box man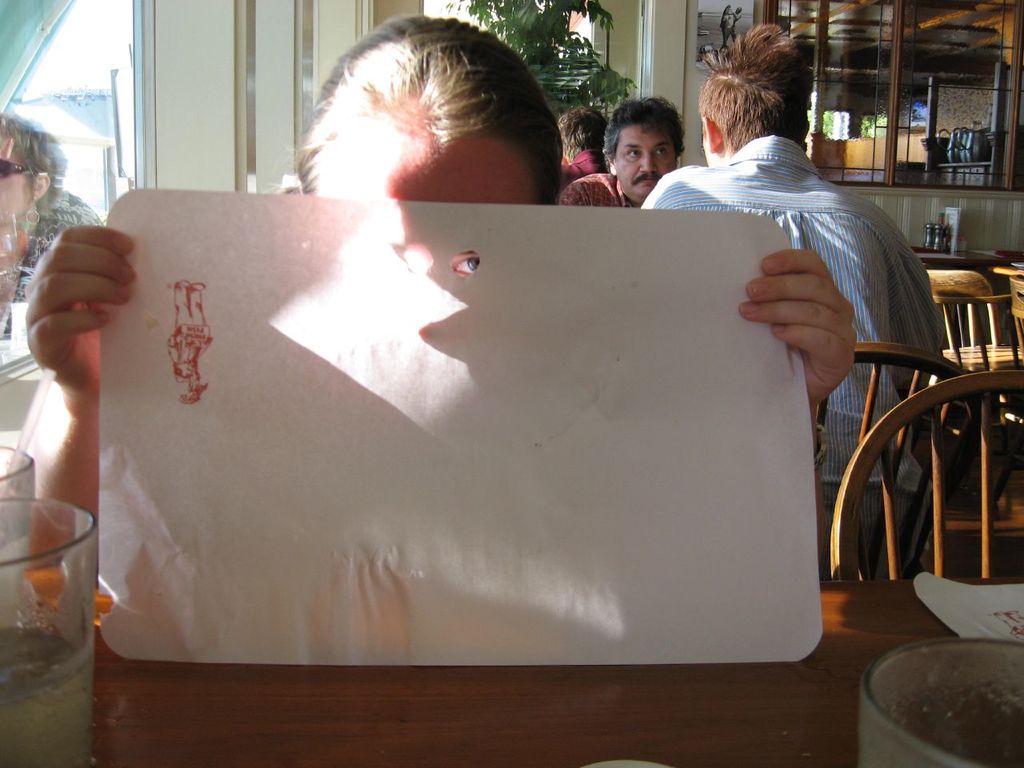
BBox(562, 106, 606, 182)
